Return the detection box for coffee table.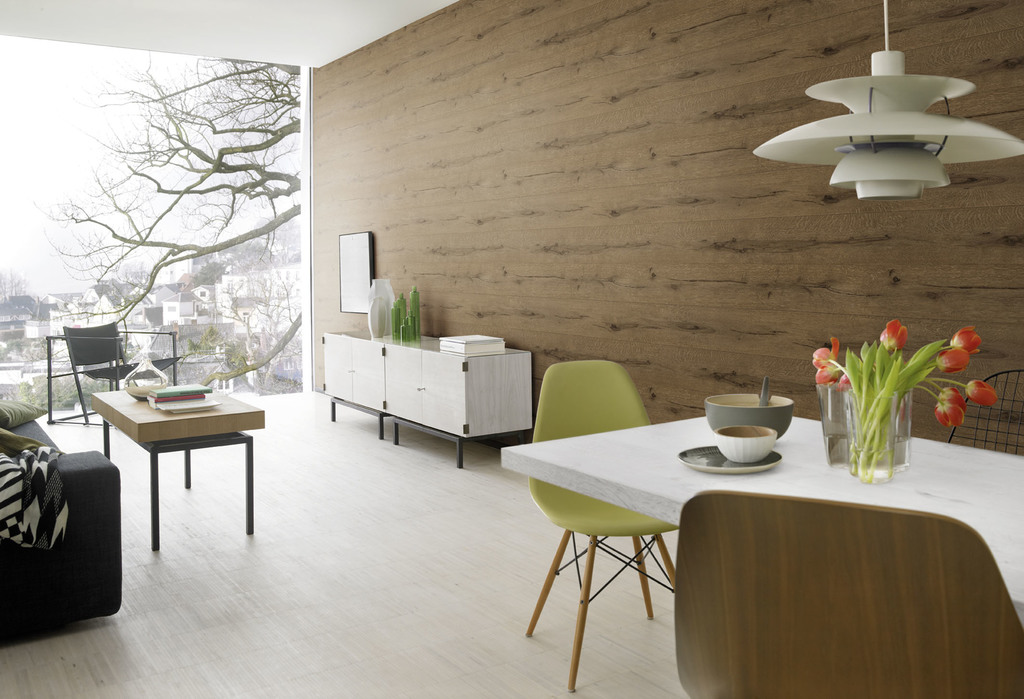
<bbox>84, 366, 269, 544</bbox>.
